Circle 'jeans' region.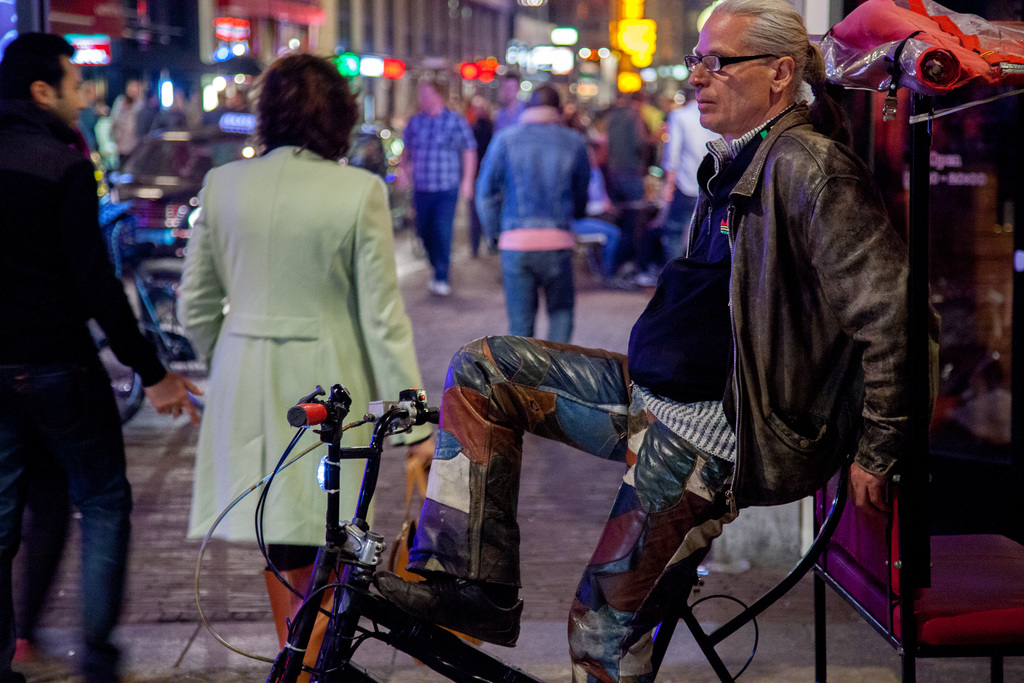
Region: bbox=(478, 133, 592, 226).
